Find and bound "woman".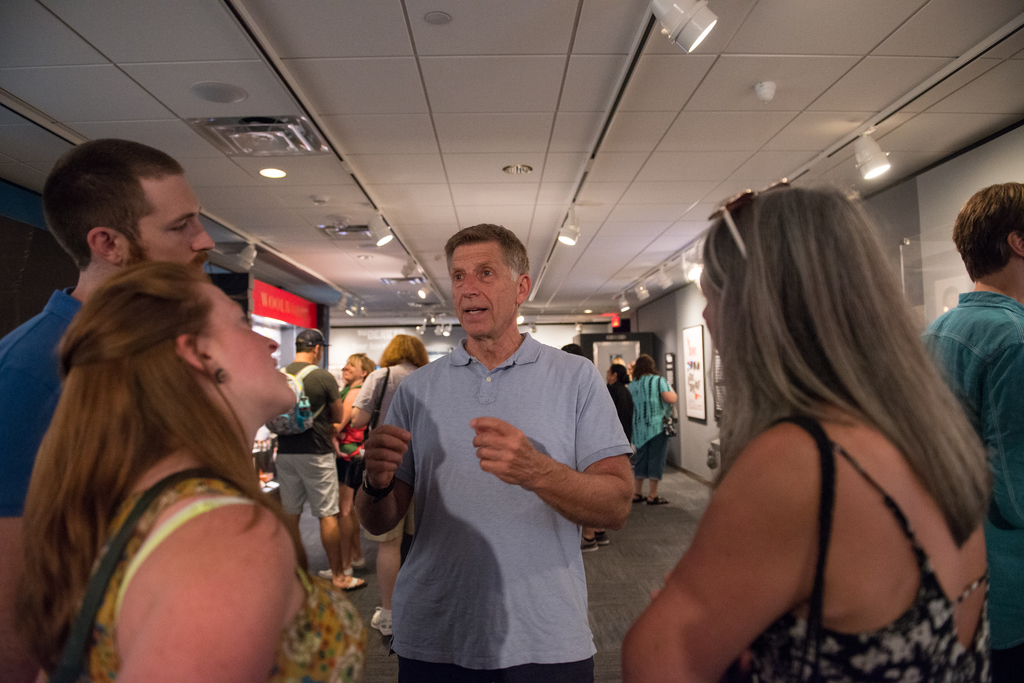
Bound: 624/353/676/505.
